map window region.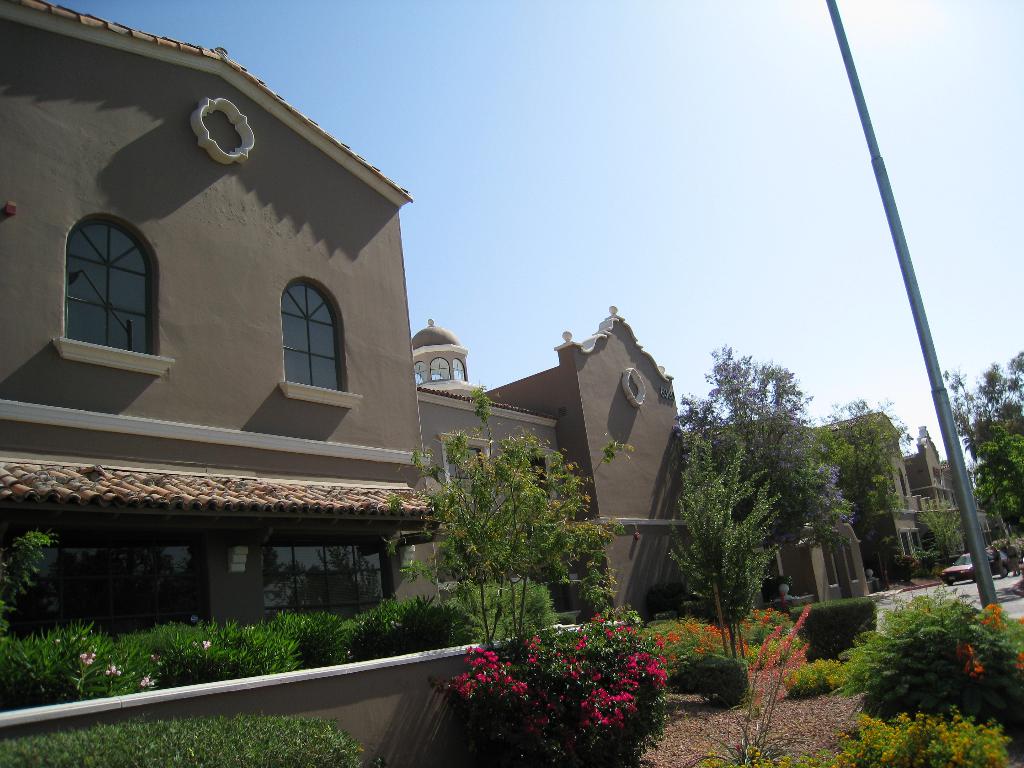
Mapped to crop(284, 272, 360, 403).
